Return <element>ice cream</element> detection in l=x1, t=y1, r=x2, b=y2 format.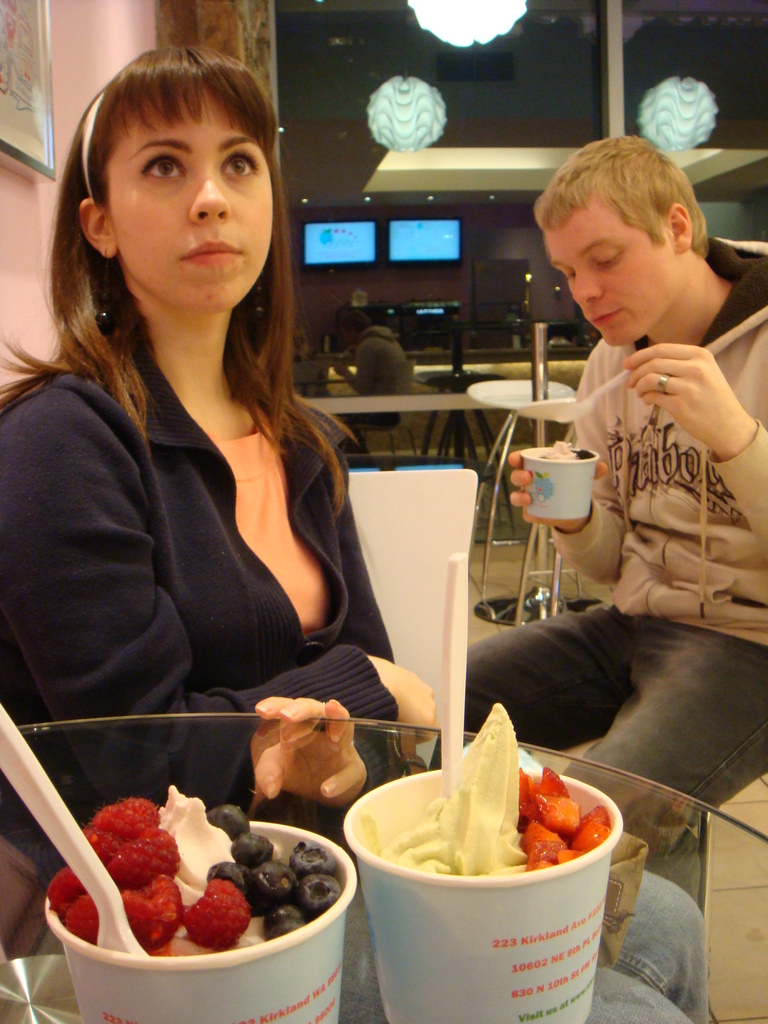
l=47, t=787, r=287, b=970.
